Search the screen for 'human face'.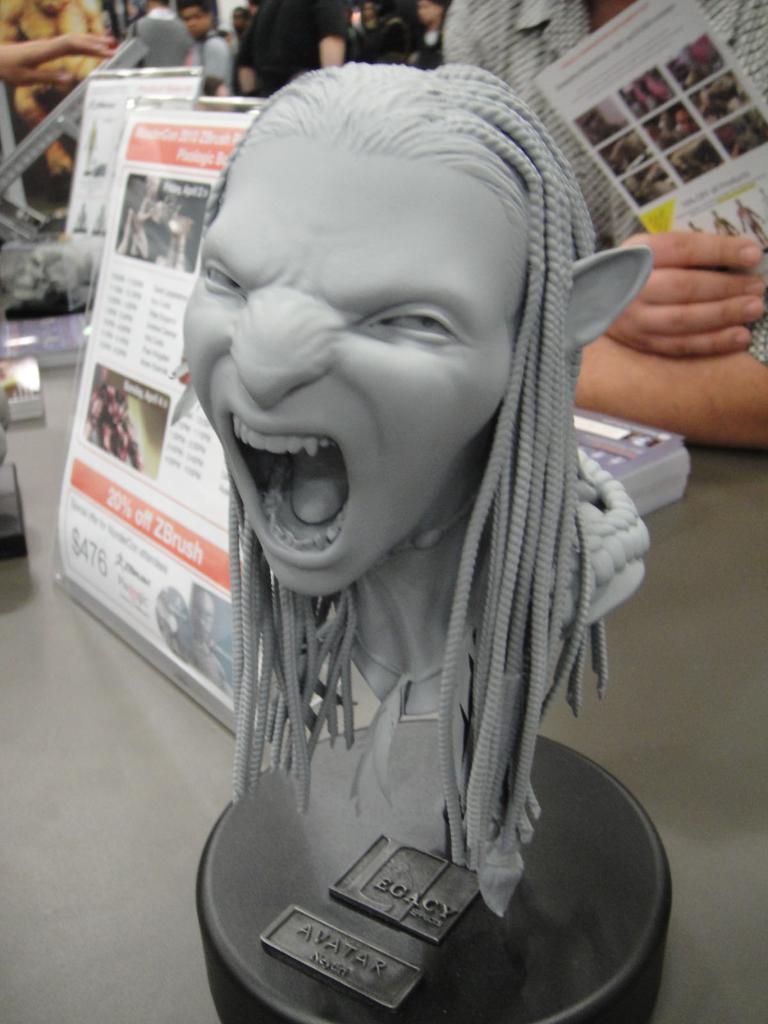
Found at locate(184, 136, 530, 591).
